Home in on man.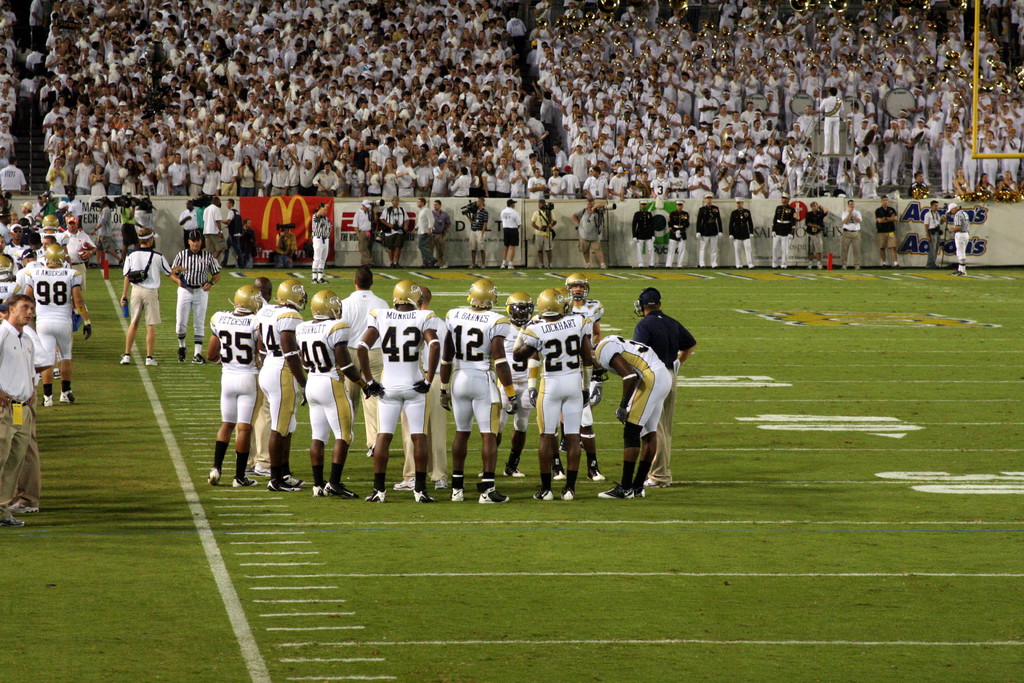
Homed in at x1=543 y1=293 x2=578 y2=488.
